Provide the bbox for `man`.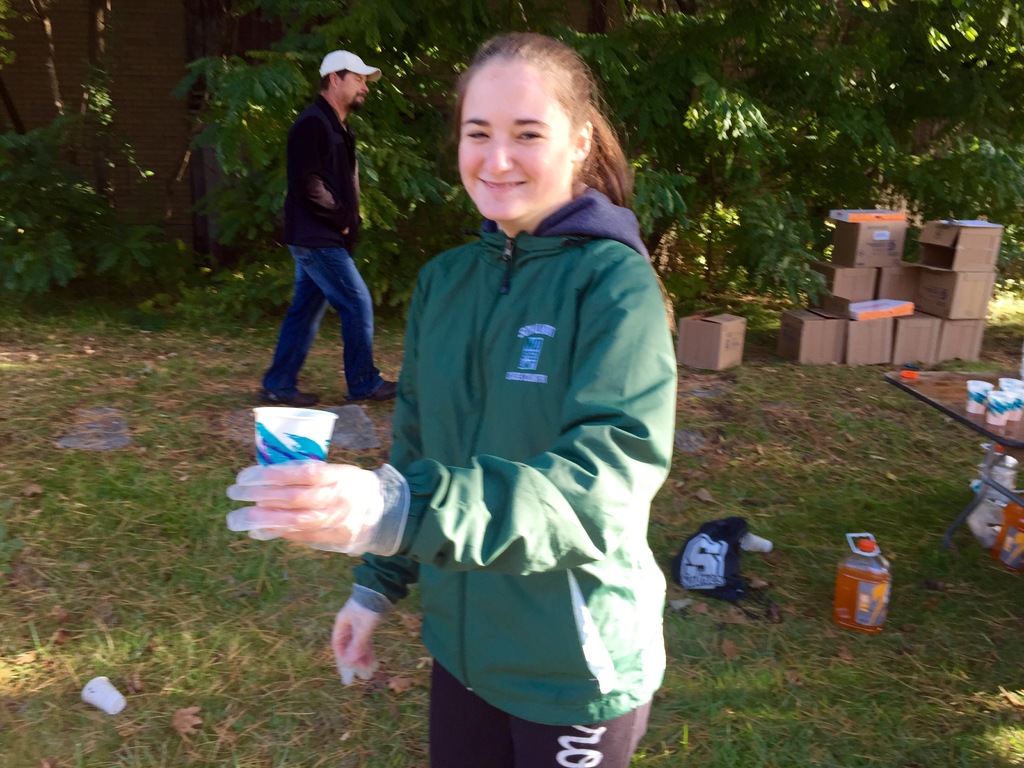
257:54:406:405.
